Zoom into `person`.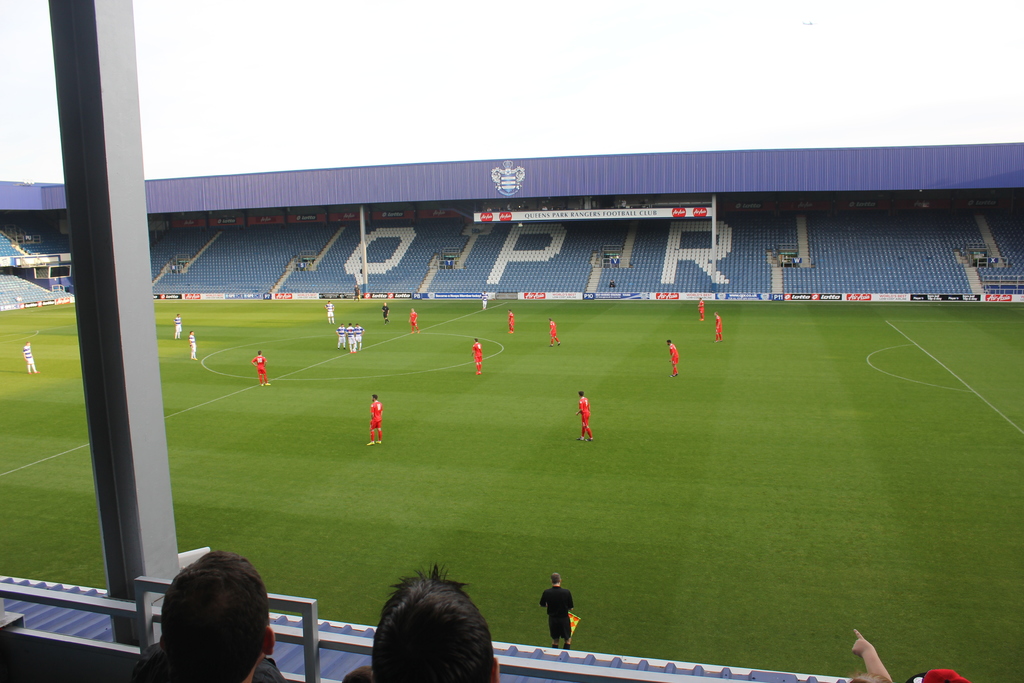
Zoom target: Rect(698, 299, 705, 322).
